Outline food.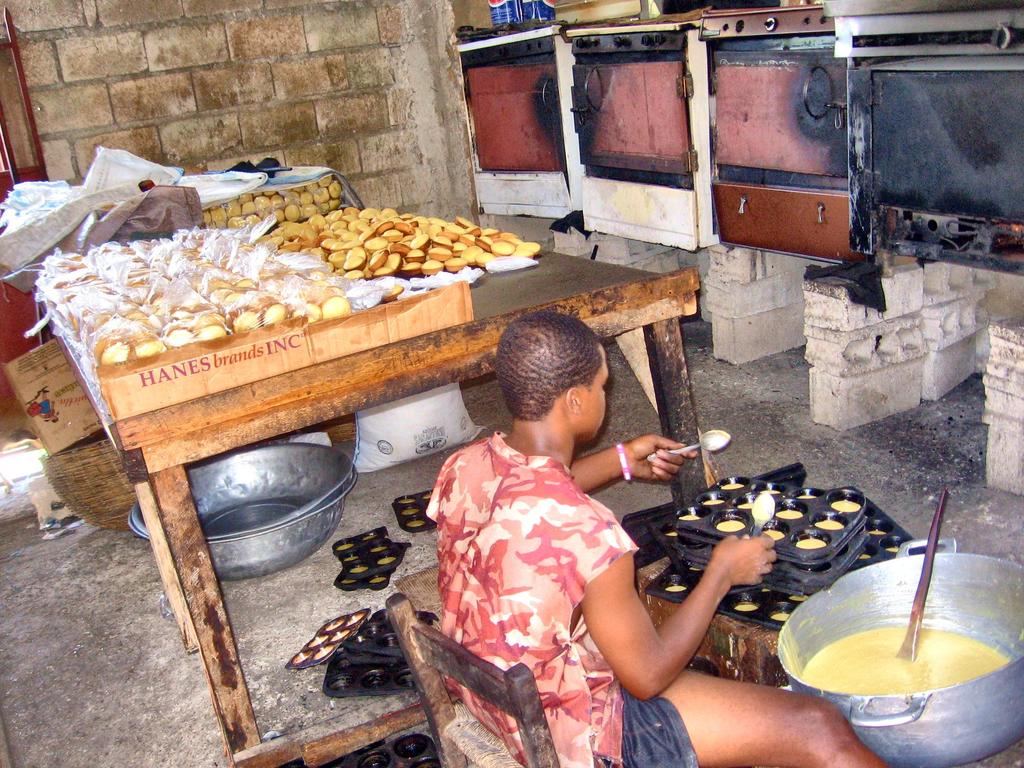
Outline: x1=344, y1=552, x2=358, y2=563.
